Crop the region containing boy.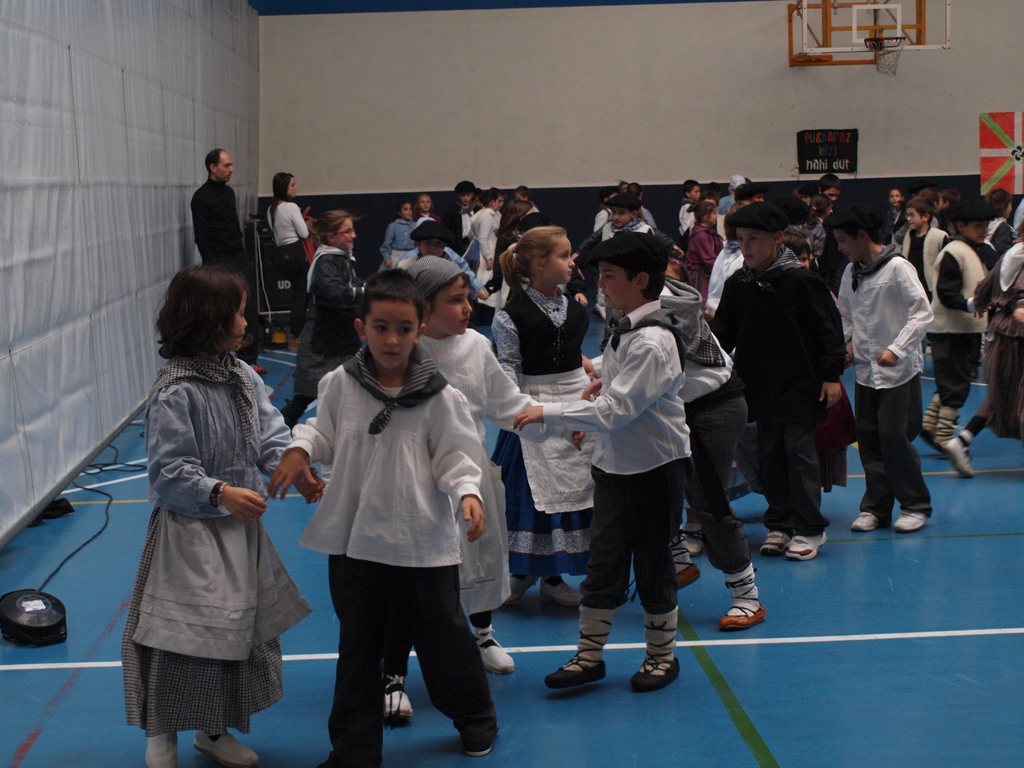
Crop region: 578,191,653,323.
